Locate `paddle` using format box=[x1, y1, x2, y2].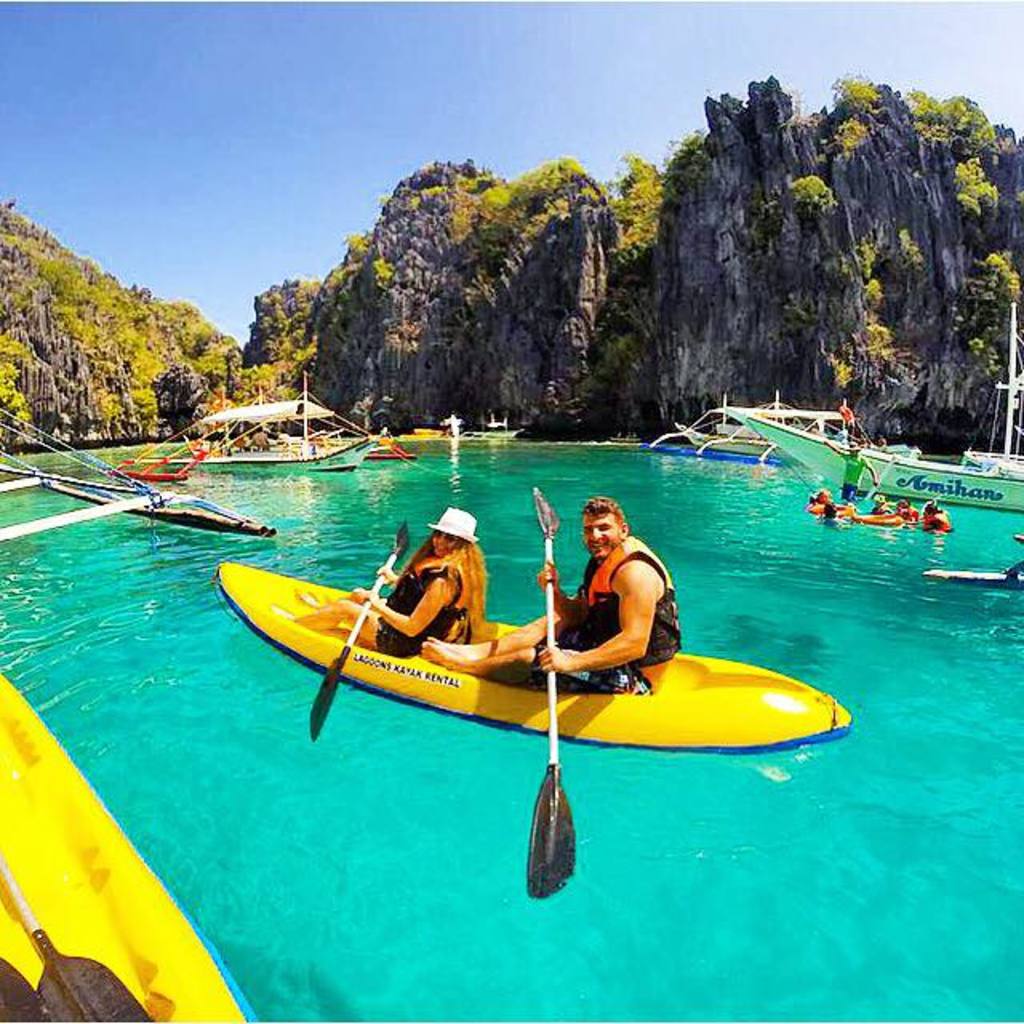
box=[0, 848, 176, 1022].
